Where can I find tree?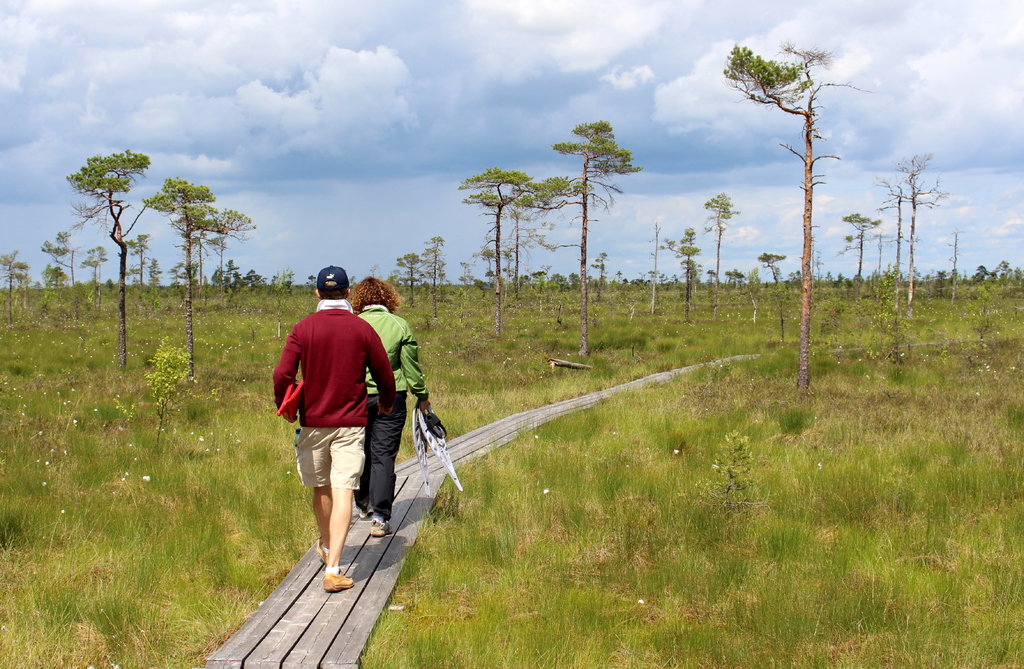
You can find it at pyautogui.locateOnScreen(700, 193, 740, 319).
